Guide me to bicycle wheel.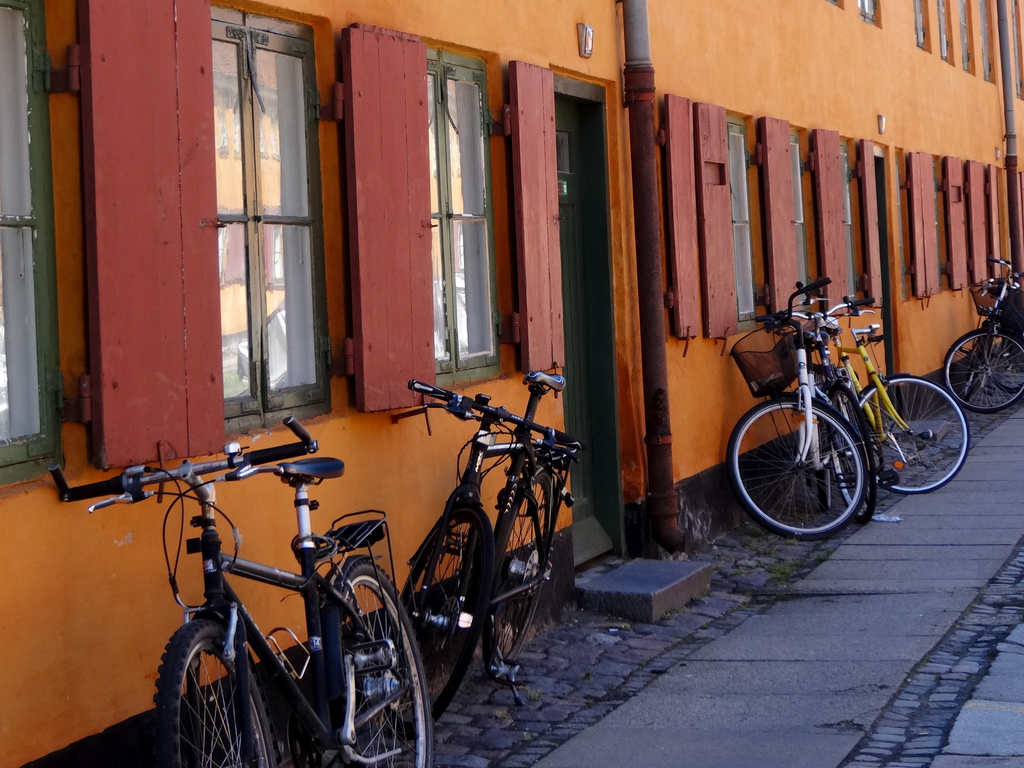
Guidance: crop(323, 552, 435, 767).
